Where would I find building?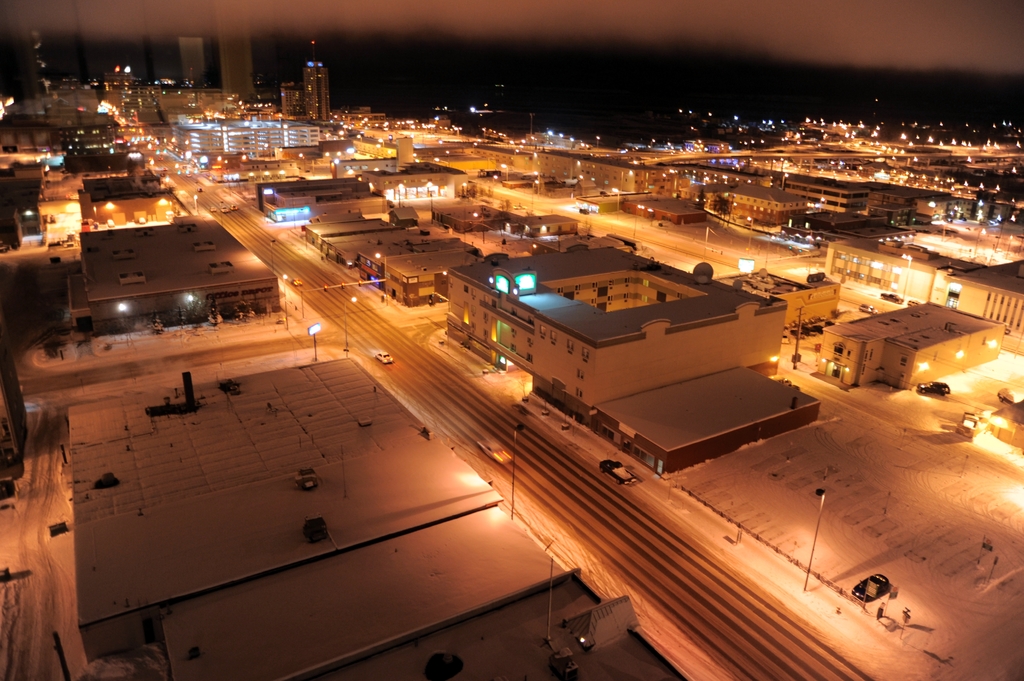
At (left=385, top=254, right=485, bottom=306).
